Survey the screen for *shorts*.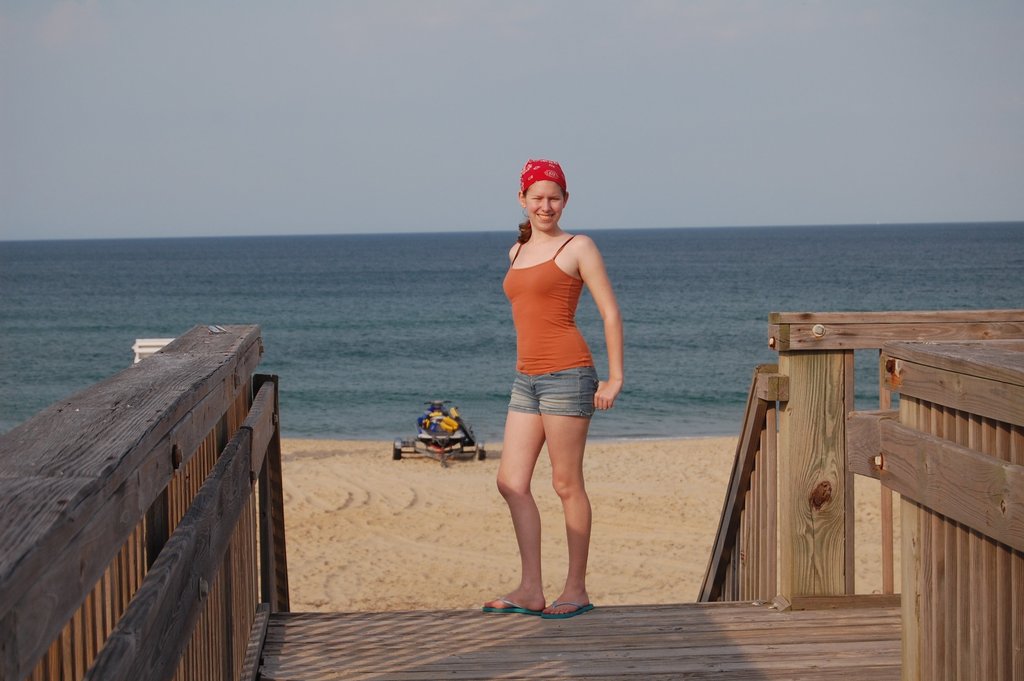
Survey found: 494 374 615 426.
